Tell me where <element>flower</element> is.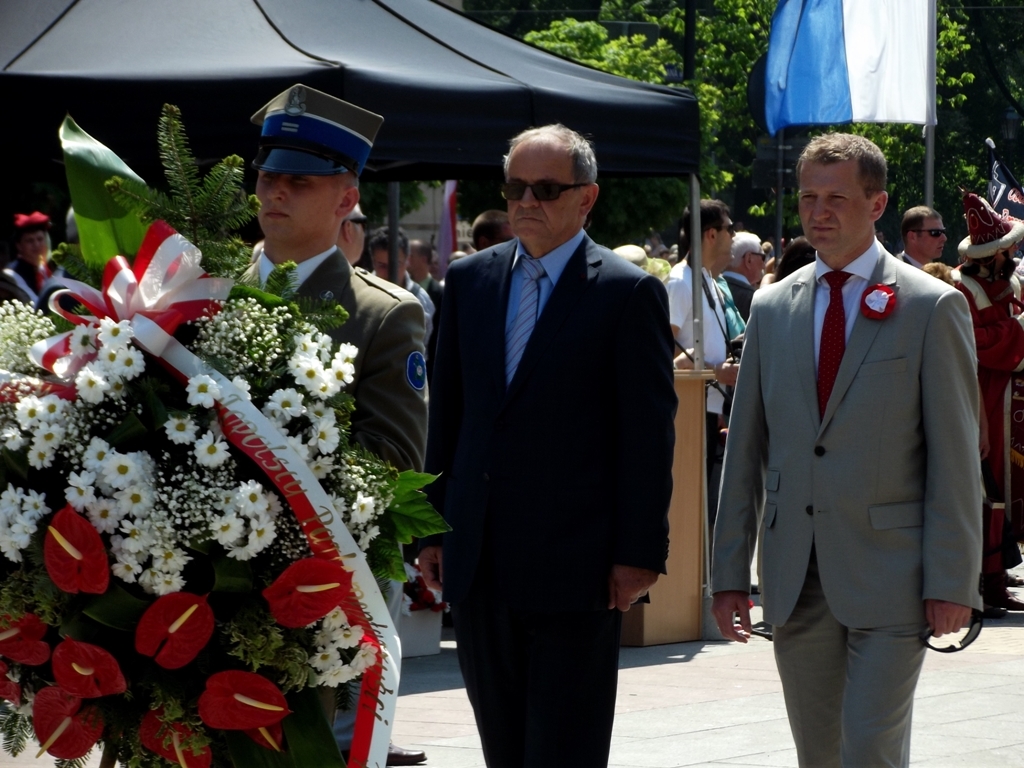
<element>flower</element> is at (left=174, top=673, right=271, bottom=745).
